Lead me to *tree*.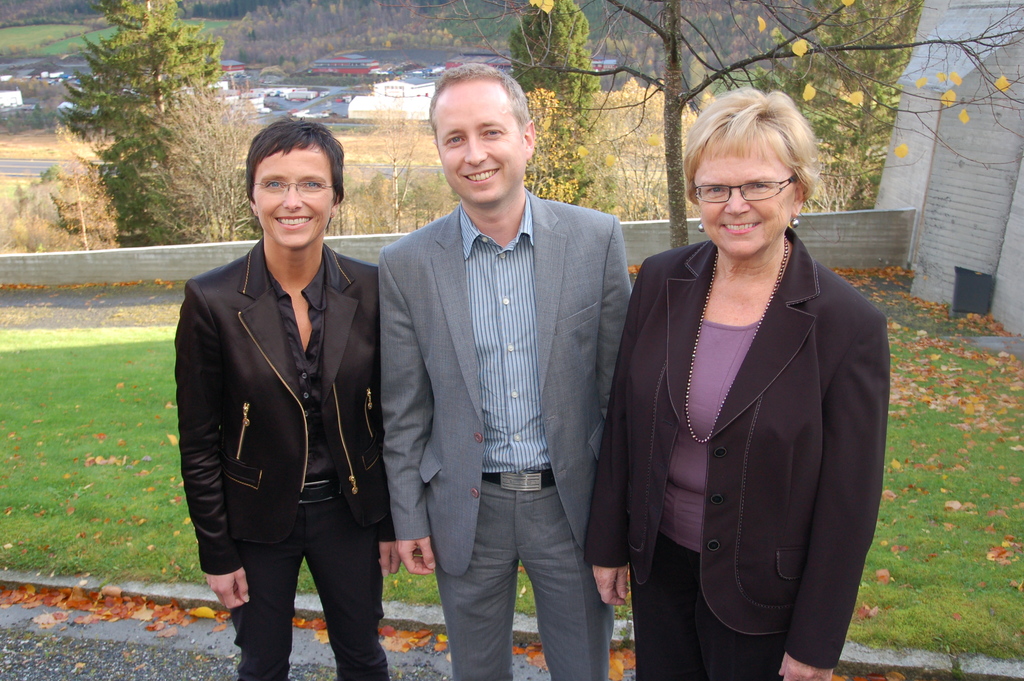
Lead to (413, 0, 1023, 256).
